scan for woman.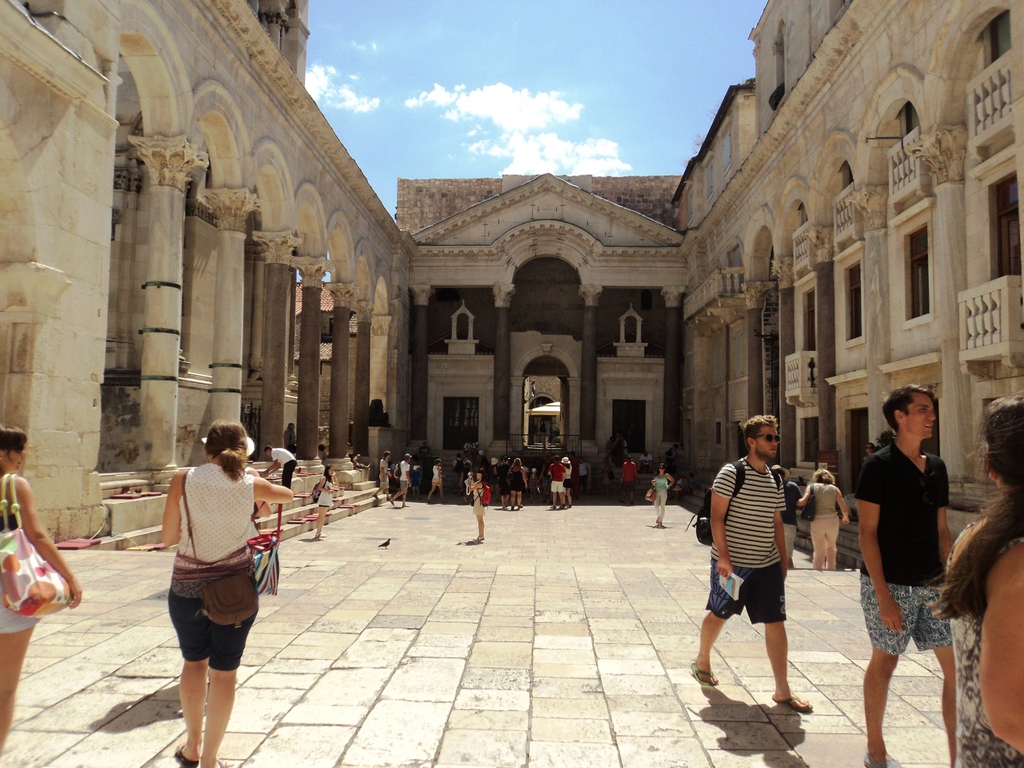
Scan result: bbox(506, 455, 527, 509).
